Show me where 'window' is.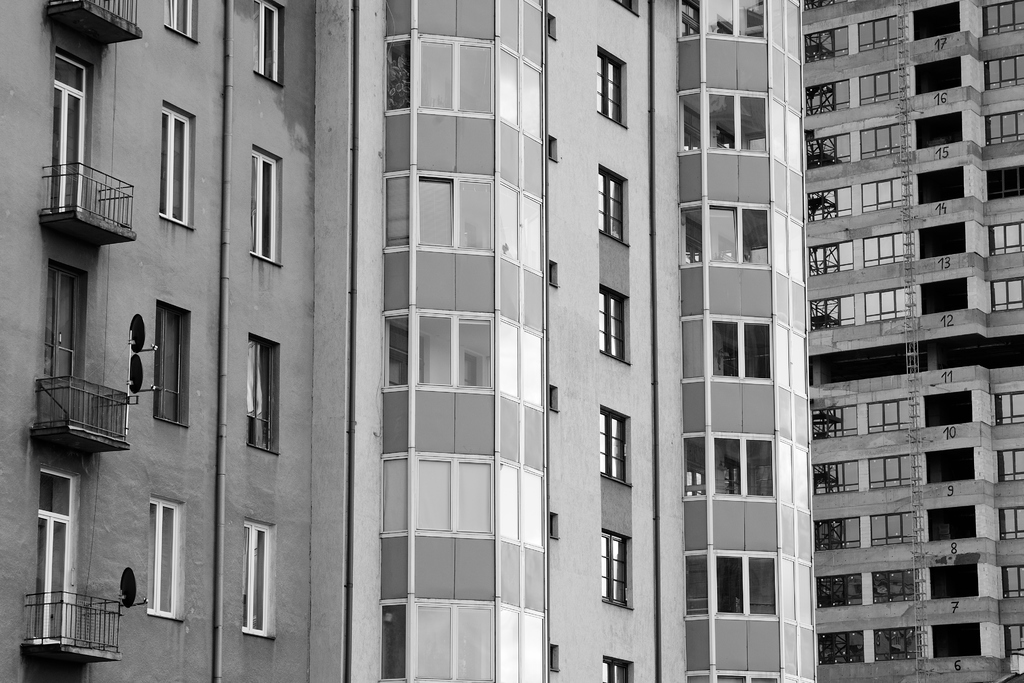
'window' is at region(681, 546, 819, 632).
